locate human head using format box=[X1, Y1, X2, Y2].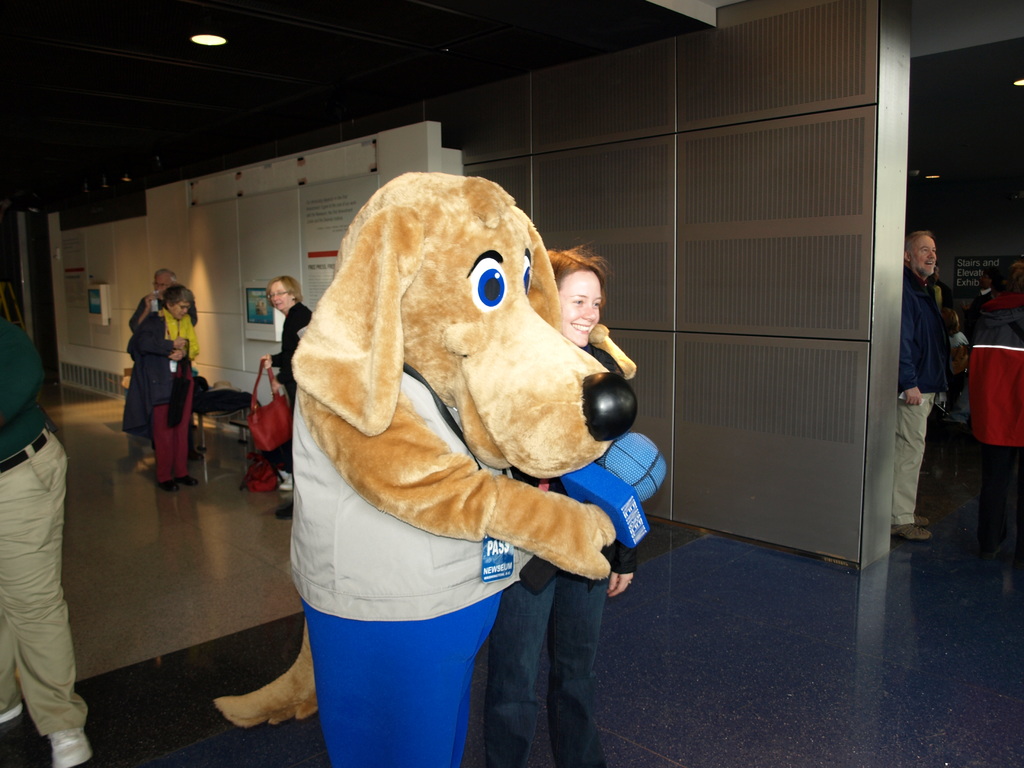
box=[161, 286, 192, 318].
